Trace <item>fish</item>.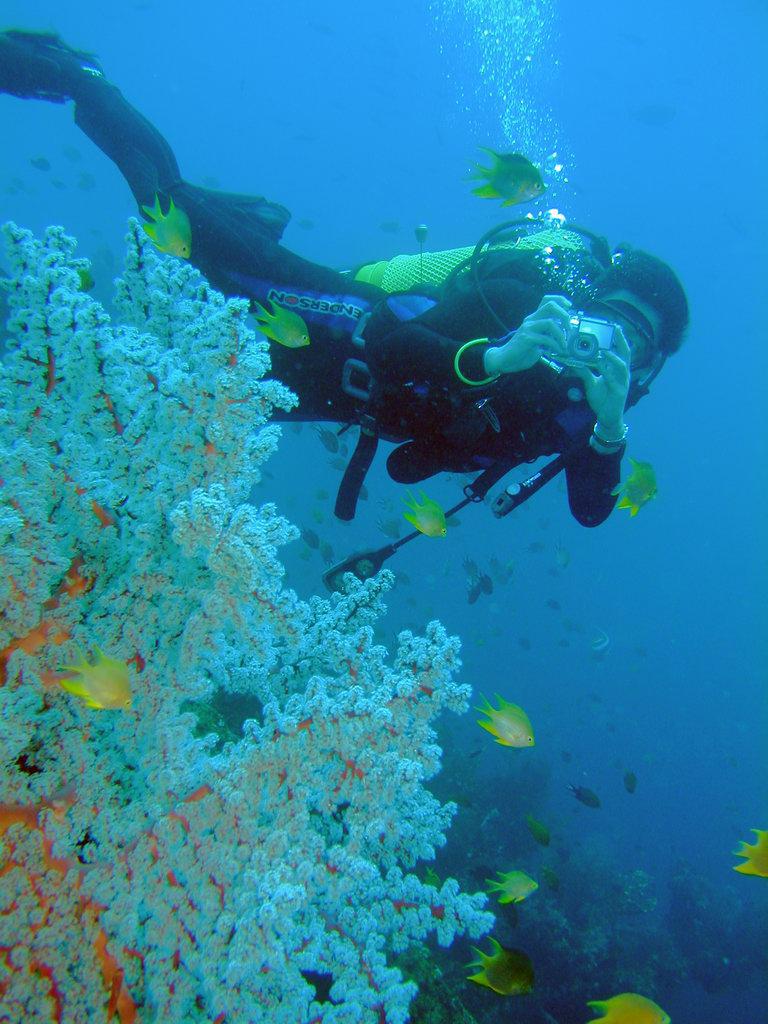
Traced to pyautogui.locateOnScreen(476, 573, 491, 592).
